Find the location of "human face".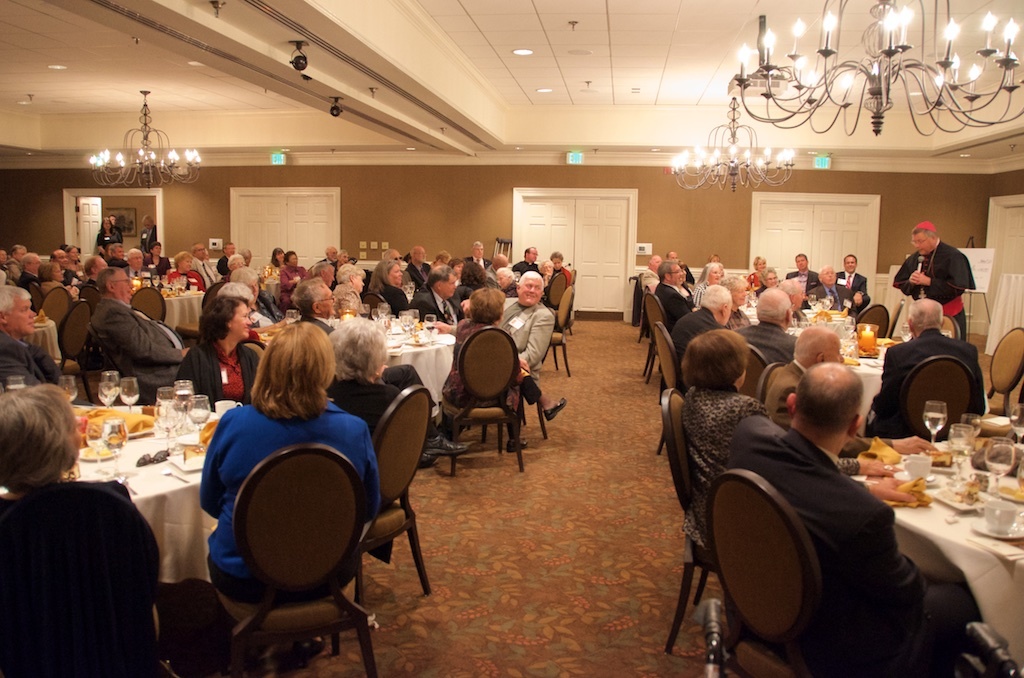
Location: BBox(670, 263, 684, 287).
